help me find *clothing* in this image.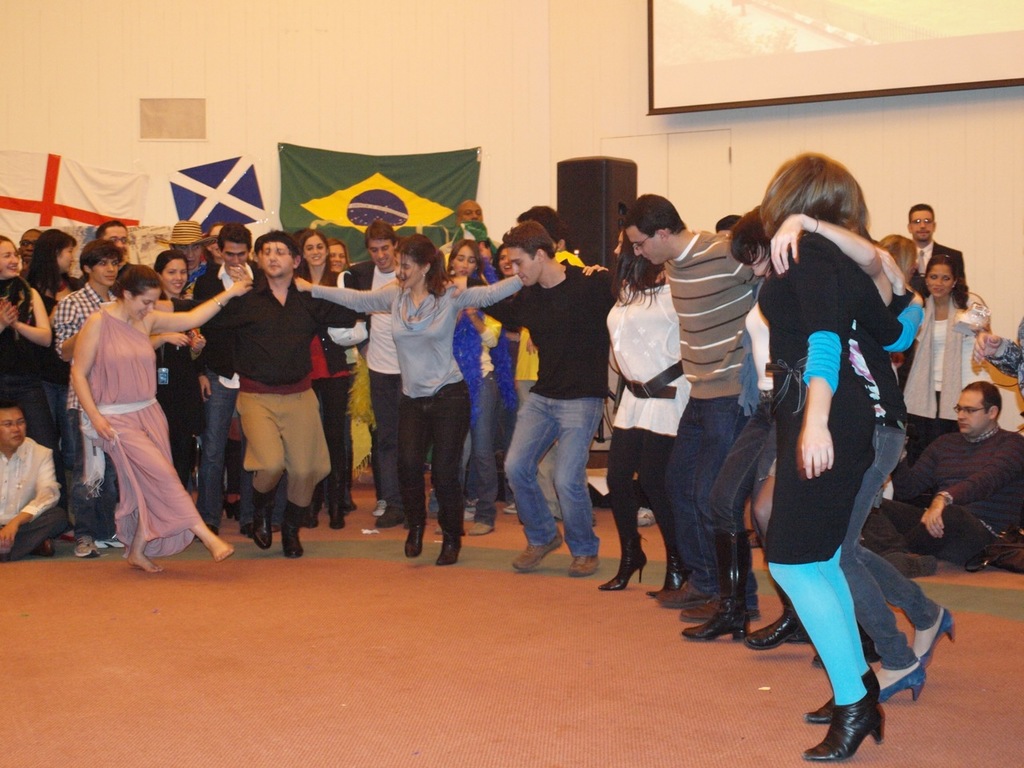
Found it: (310,277,519,539).
